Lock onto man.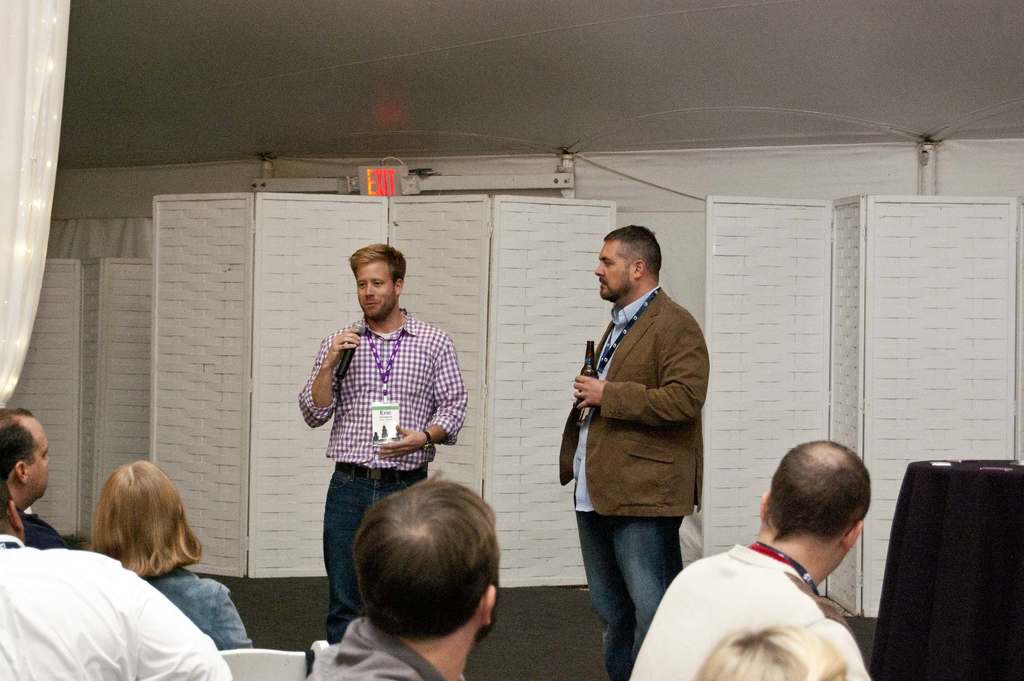
Locked: <box>548,215,728,659</box>.
